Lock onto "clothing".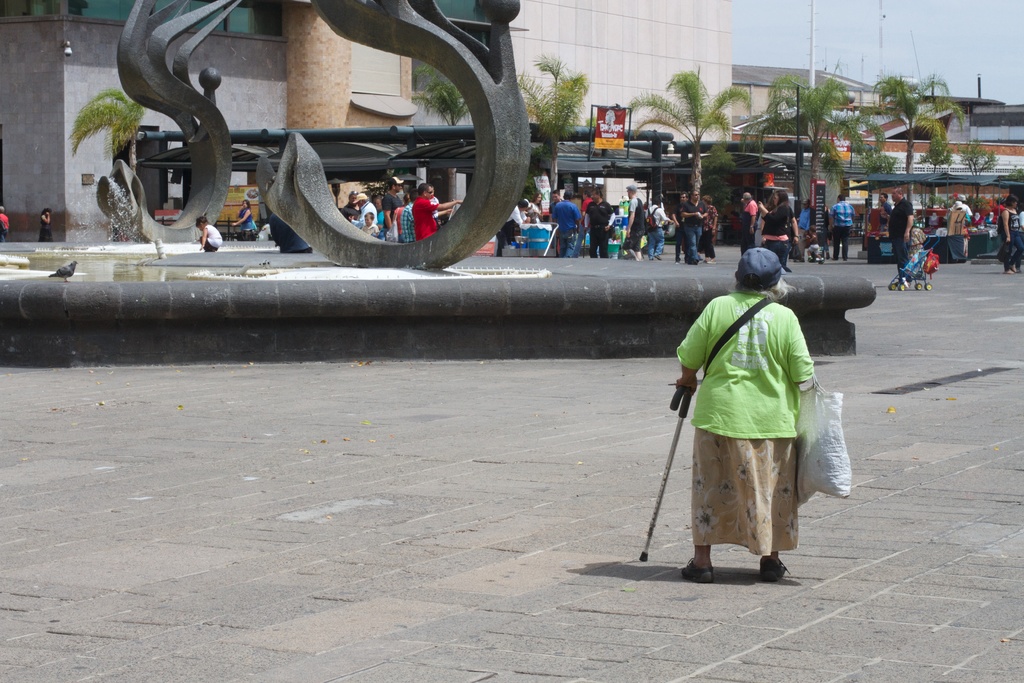
Locked: {"left": 200, "top": 215, "right": 223, "bottom": 251}.
